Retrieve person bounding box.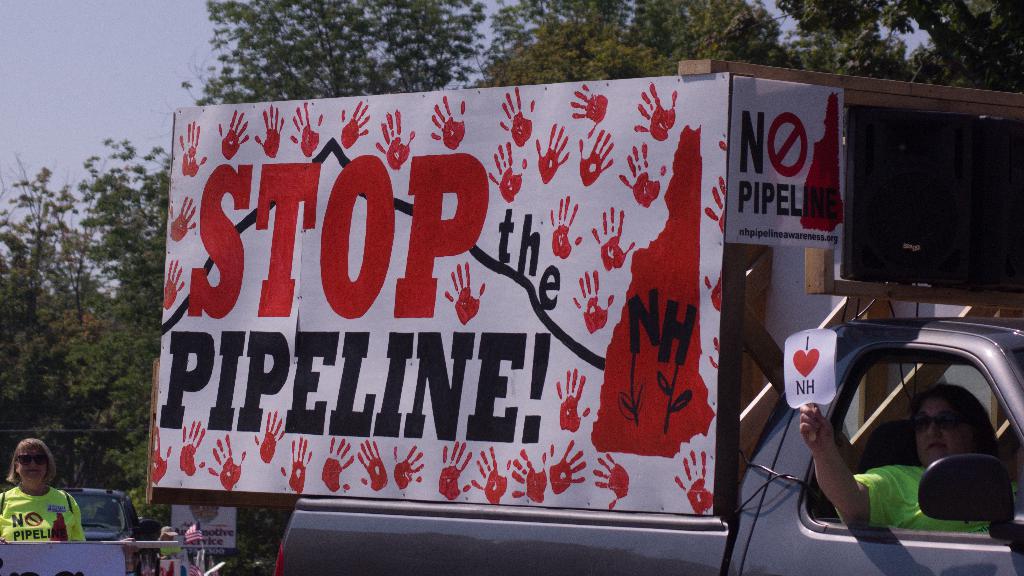
Bounding box: bbox=(791, 384, 1020, 538).
